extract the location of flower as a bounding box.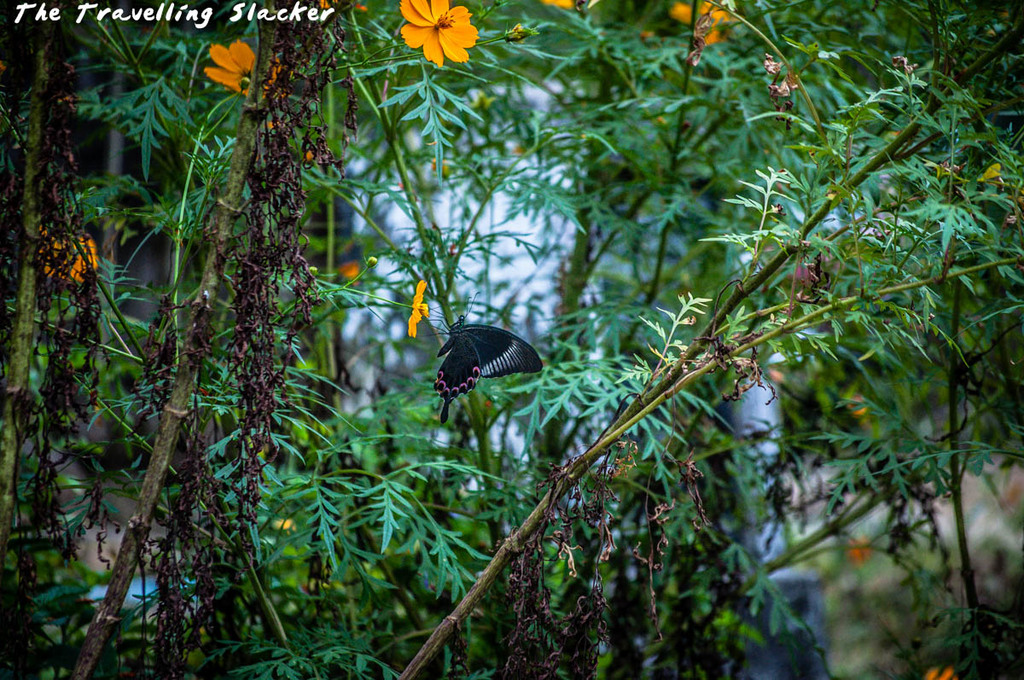
208, 39, 257, 96.
